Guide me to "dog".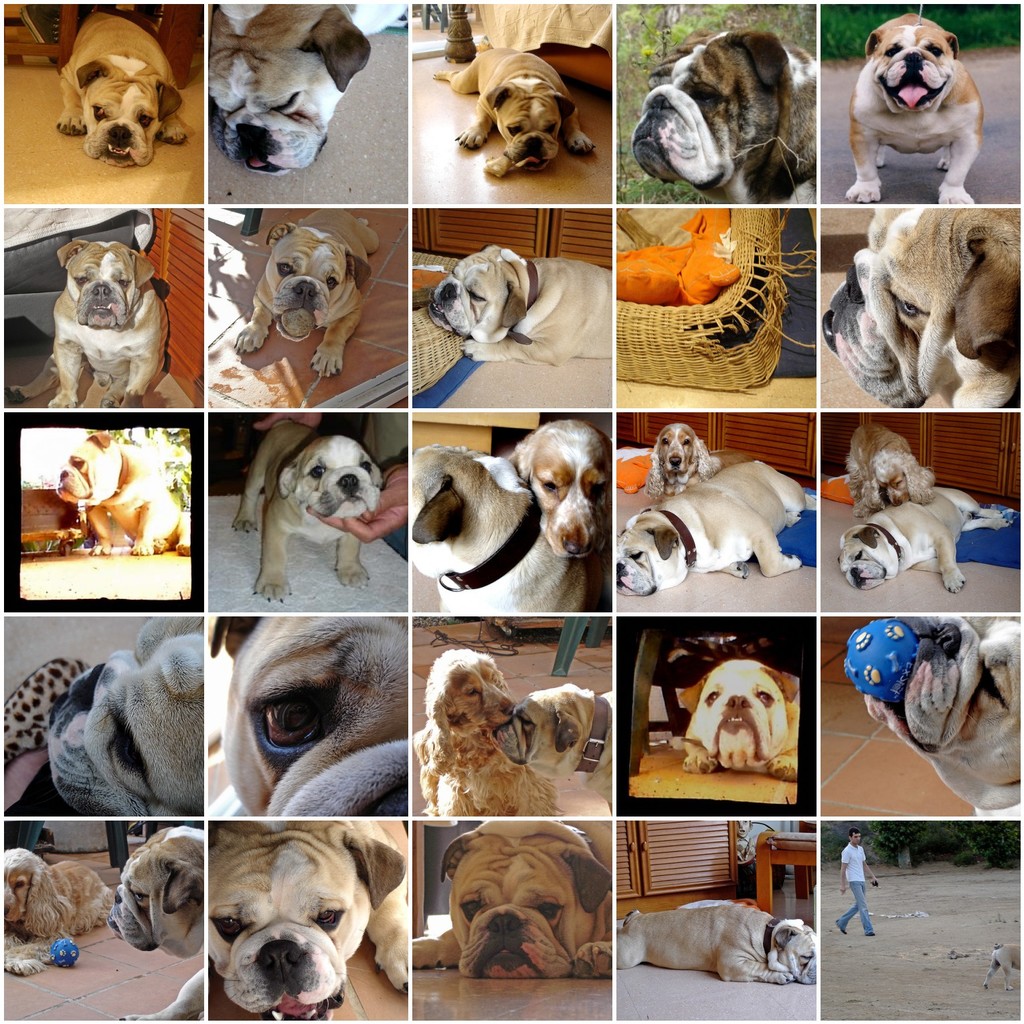
Guidance: <region>415, 242, 616, 371</region>.
